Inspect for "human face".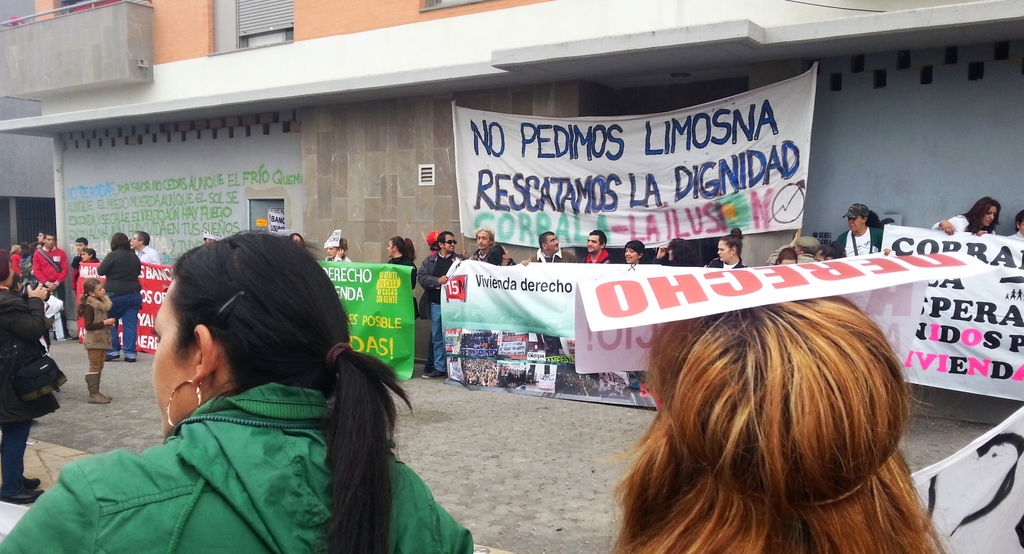
Inspection: 147, 277, 193, 440.
